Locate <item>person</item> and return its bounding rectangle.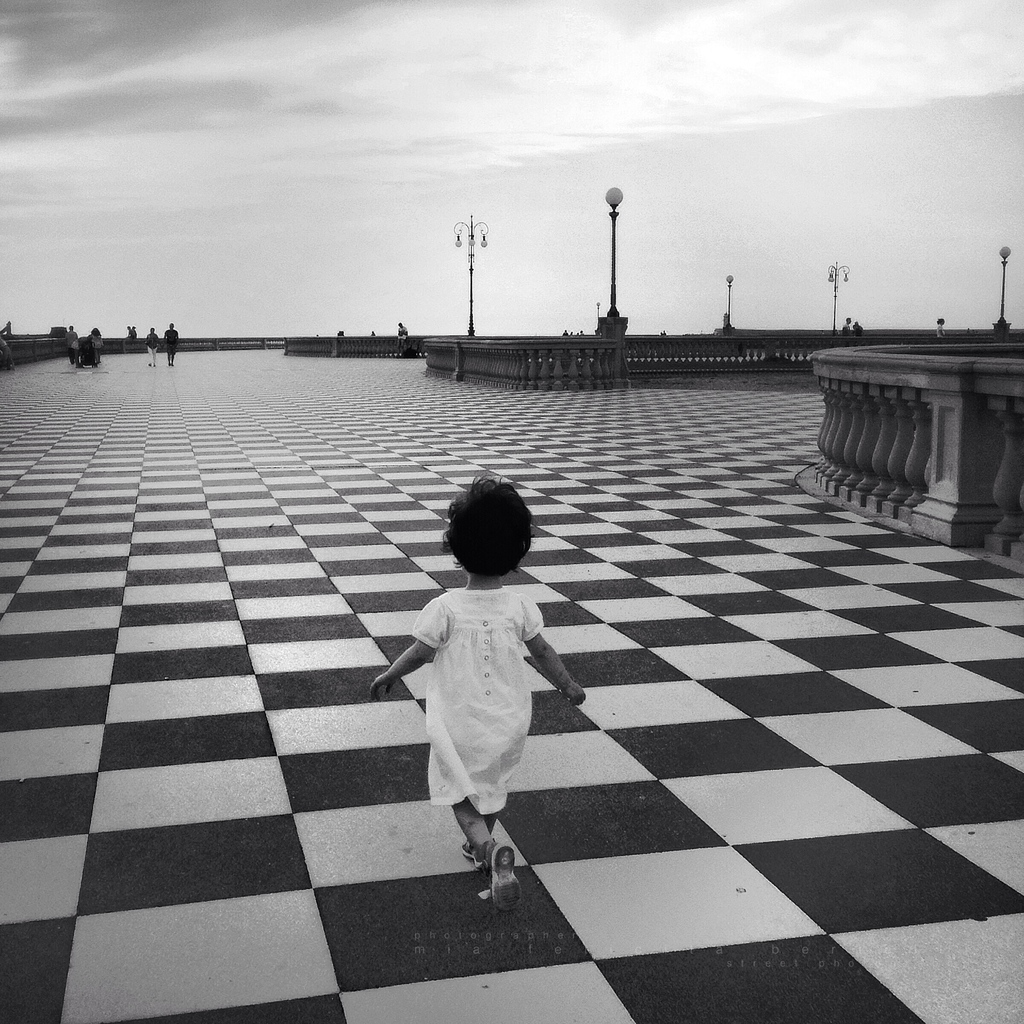
select_region(164, 321, 180, 372).
